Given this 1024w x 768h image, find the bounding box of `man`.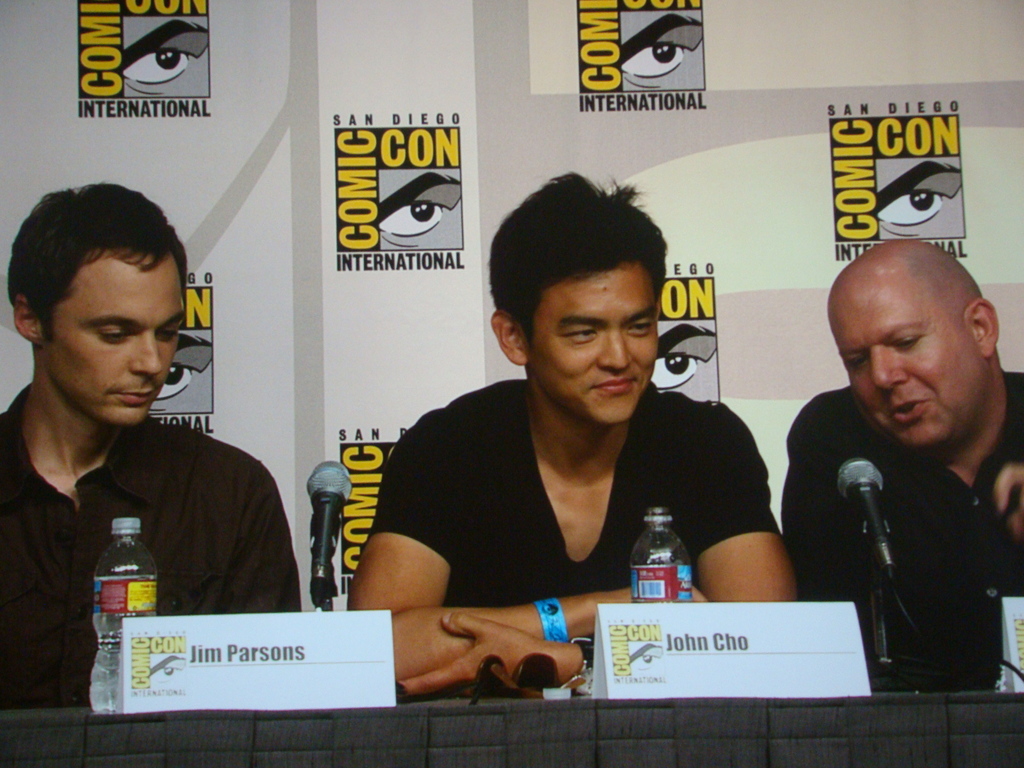
(x1=348, y1=168, x2=804, y2=704).
